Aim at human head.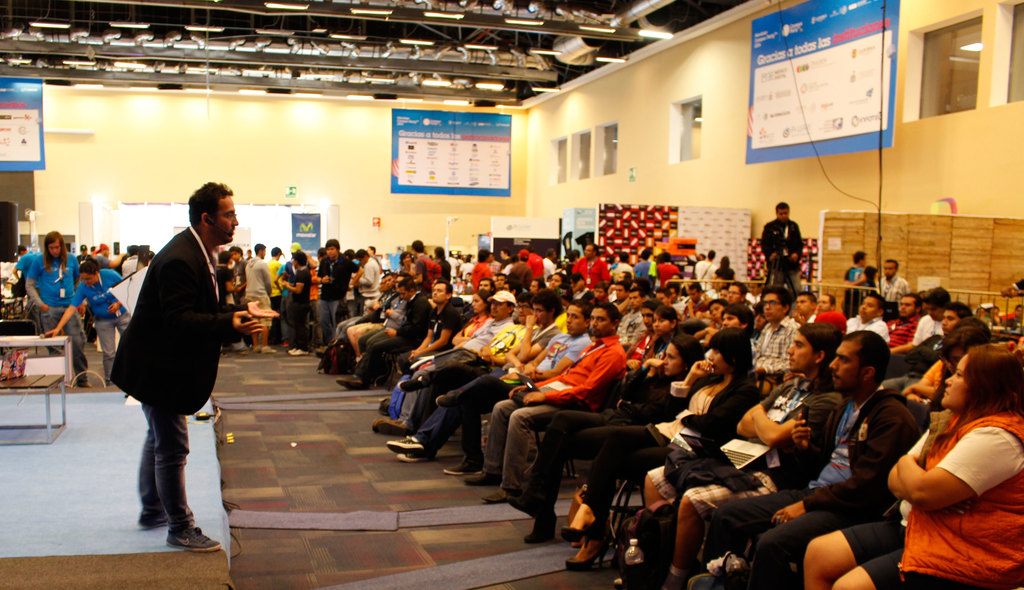
Aimed at bbox(563, 301, 591, 337).
